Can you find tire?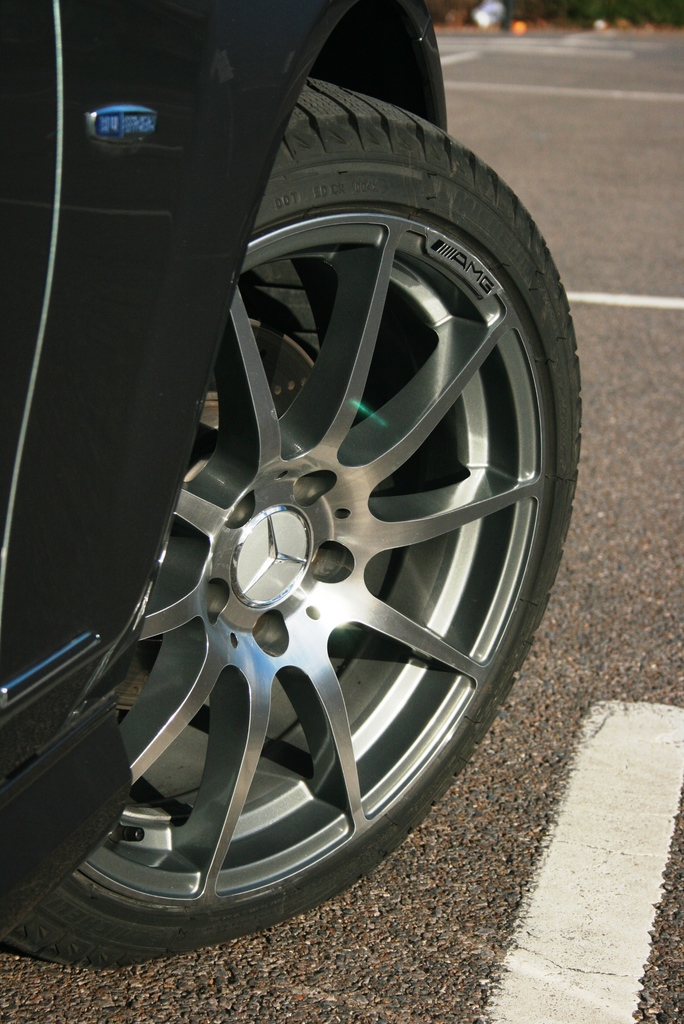
Yes, bounding box: bbox=[7, 77, 583, 972].
